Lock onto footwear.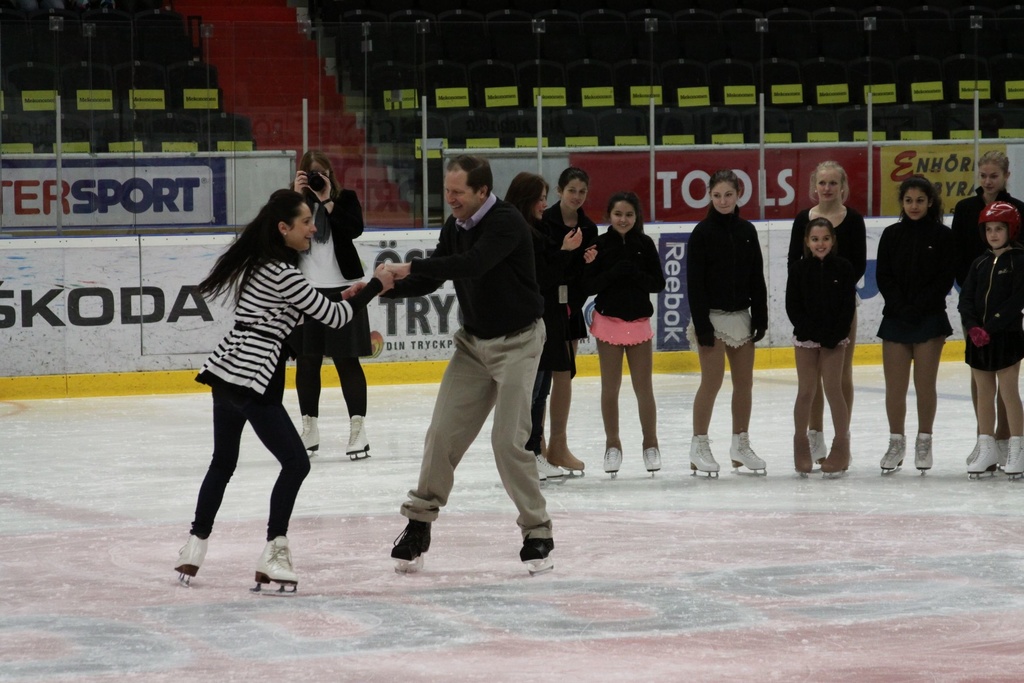
Locked: l=728, t=434, r=765, b=468.
